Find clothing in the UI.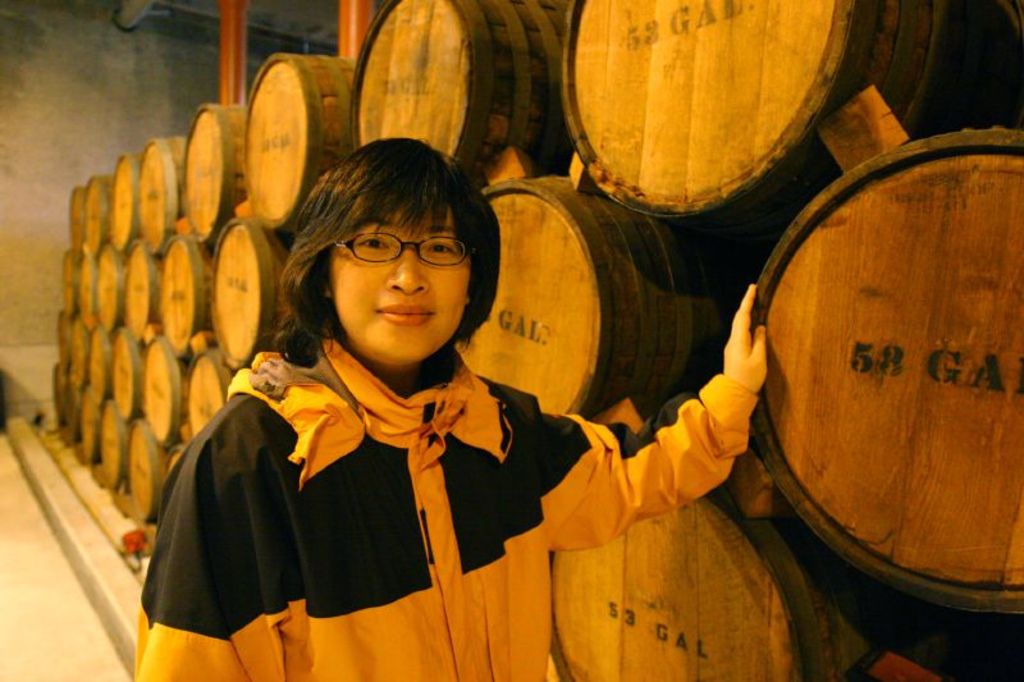
UI element at (134, 334, 758, 681).
